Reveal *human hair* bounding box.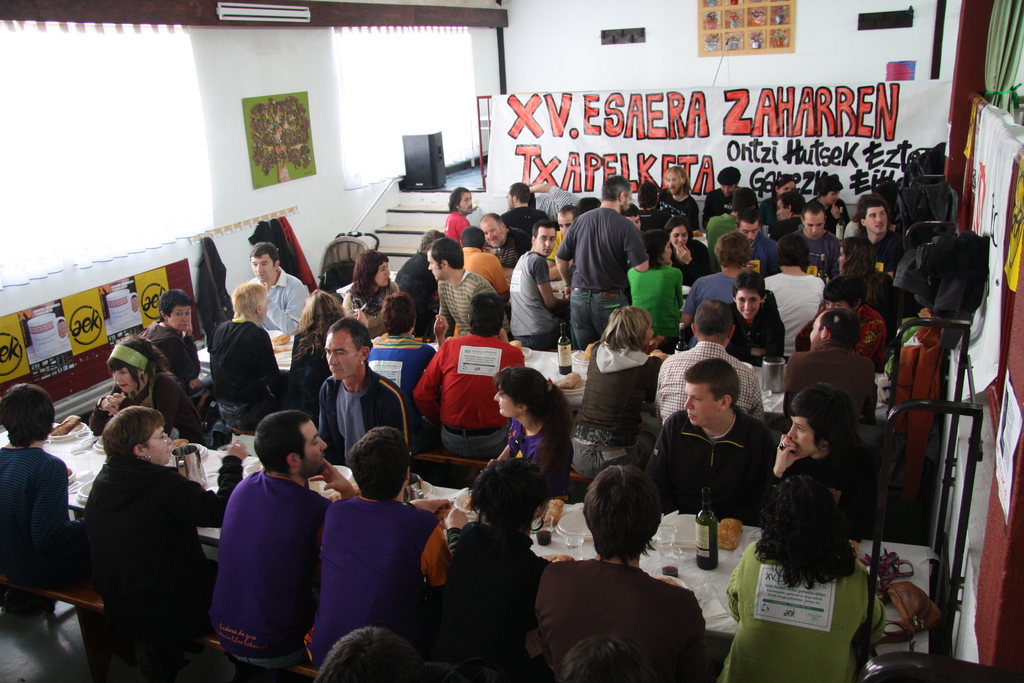
Revealed: detection(736, 207, 761, 227).
